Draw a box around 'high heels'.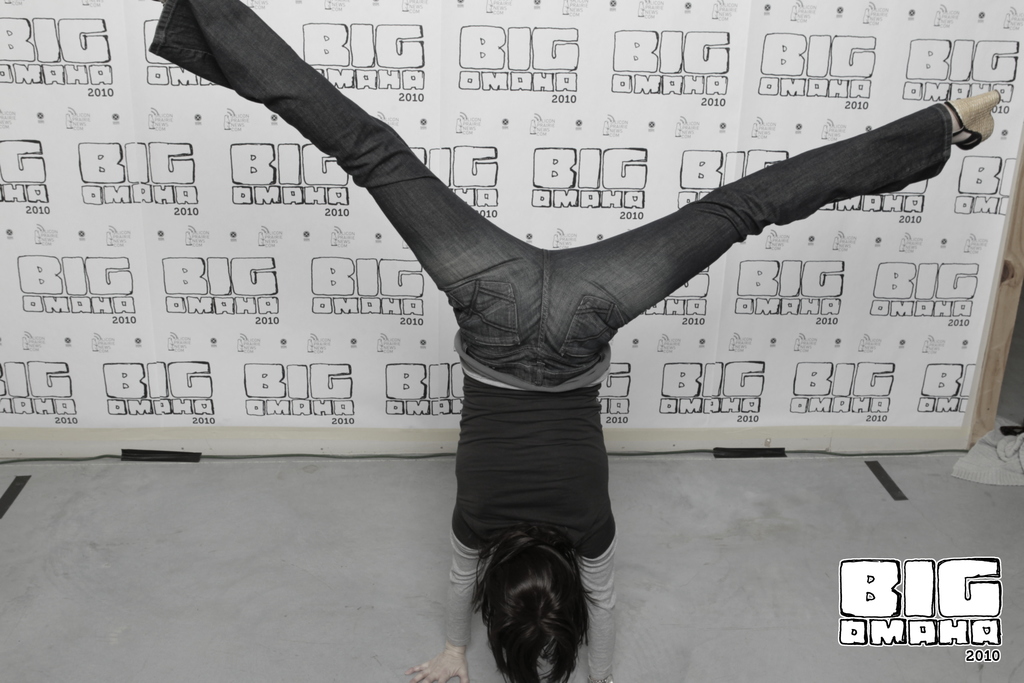
pyautogui.locateOnScreen(945, 85, 996, 158).
